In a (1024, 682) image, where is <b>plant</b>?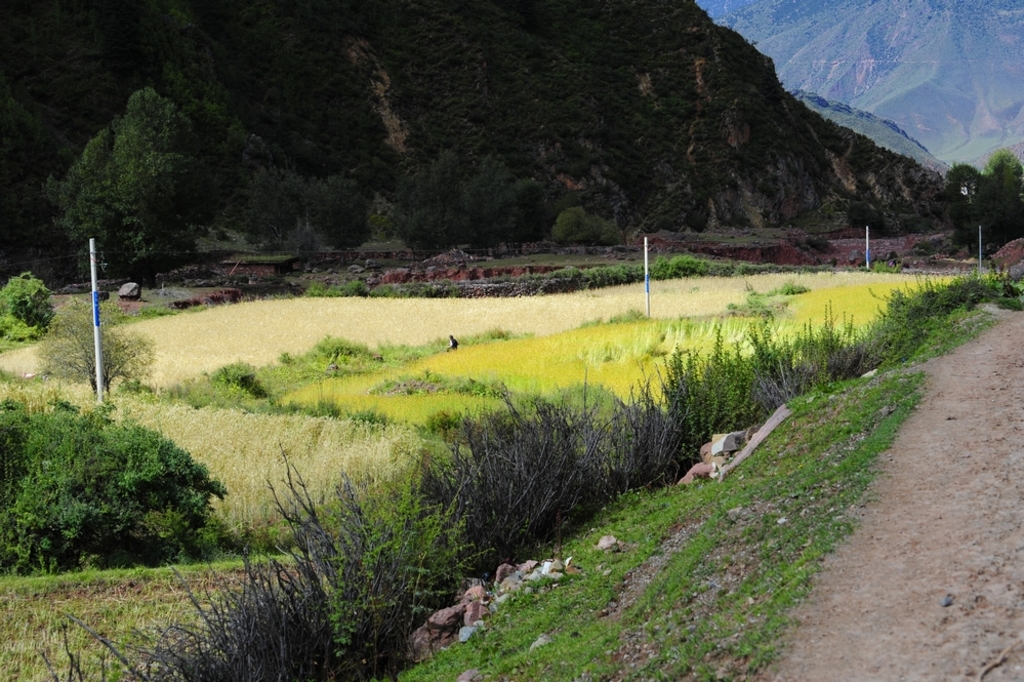
locate(959, 133, 1023, 245).
